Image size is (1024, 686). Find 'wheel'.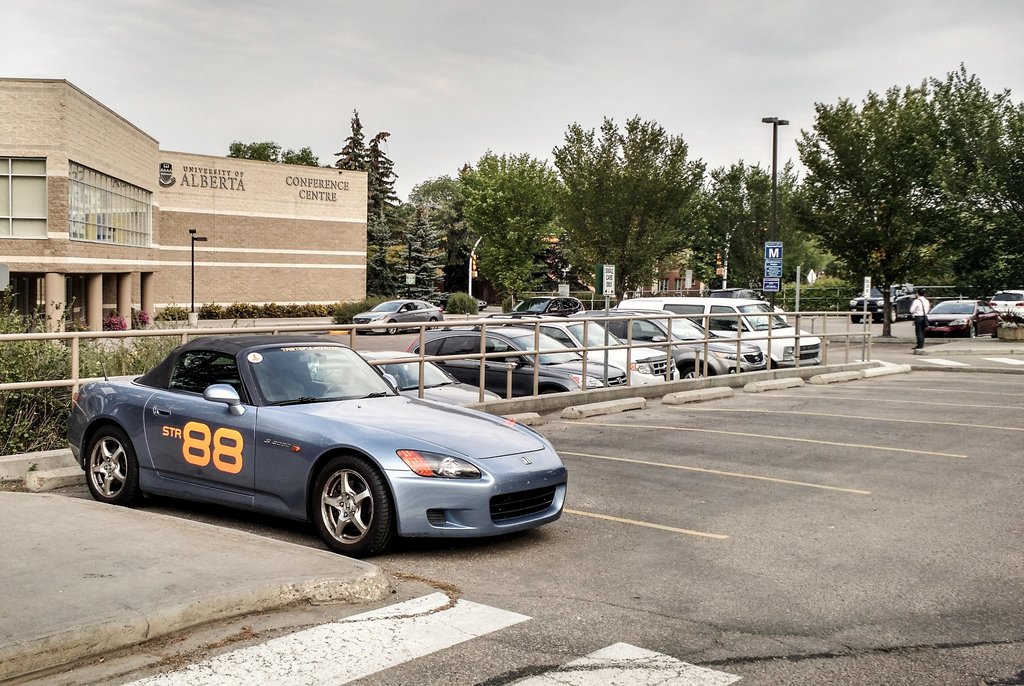
<box>388,323,397,332</box>.
